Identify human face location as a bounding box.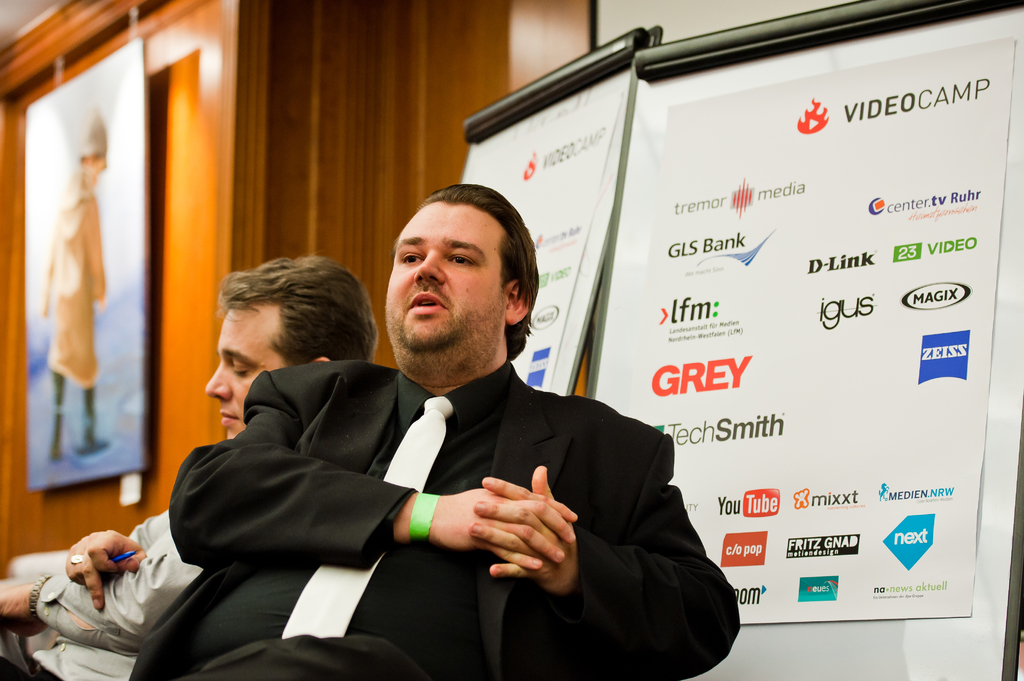
209:304:285:440.
